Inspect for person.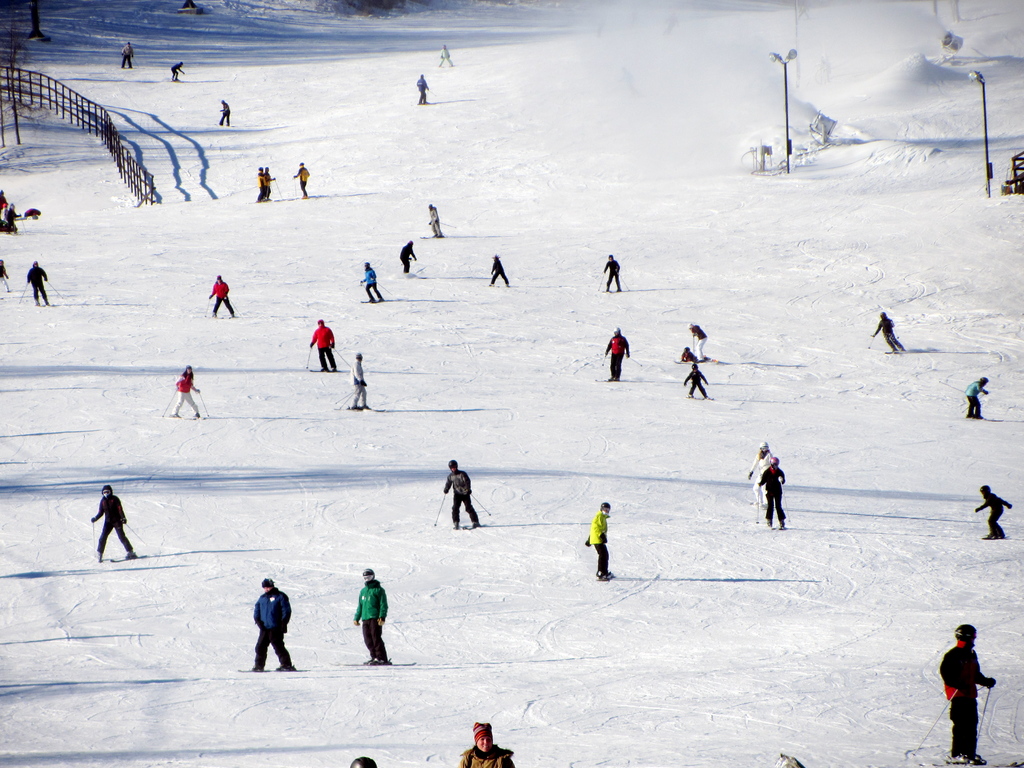
Inspection: rect(445, 458, 479, 529).
